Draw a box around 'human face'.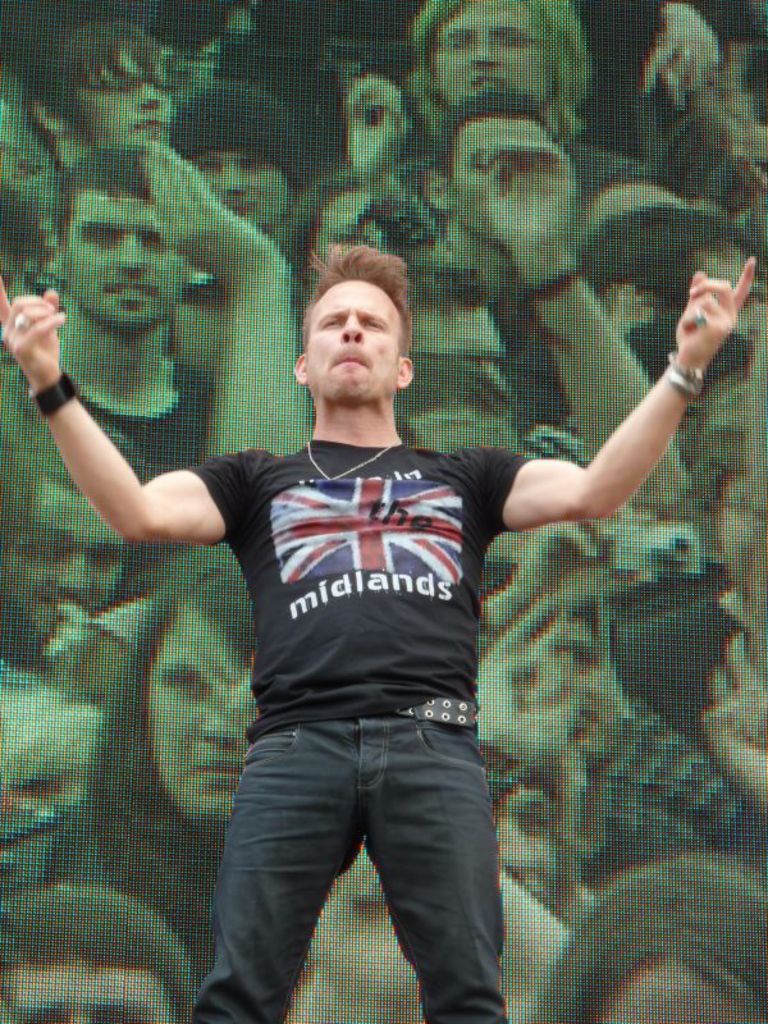
67/200/192/340.
